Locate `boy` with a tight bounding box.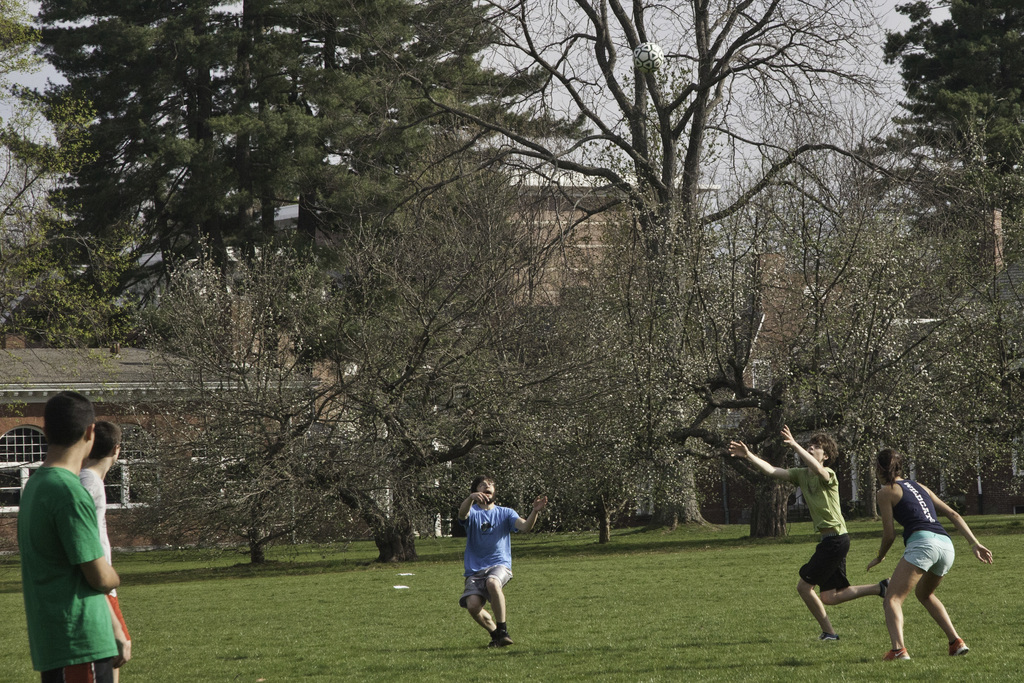
17:391:136:682.
